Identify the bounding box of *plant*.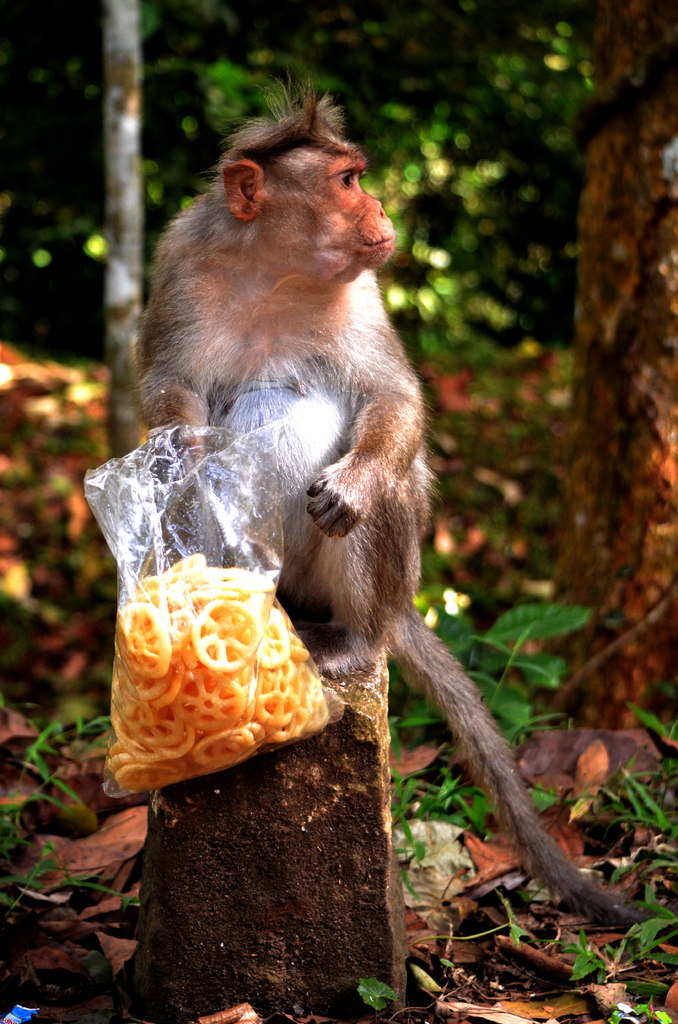
locate(630, 689, 677, 744).
